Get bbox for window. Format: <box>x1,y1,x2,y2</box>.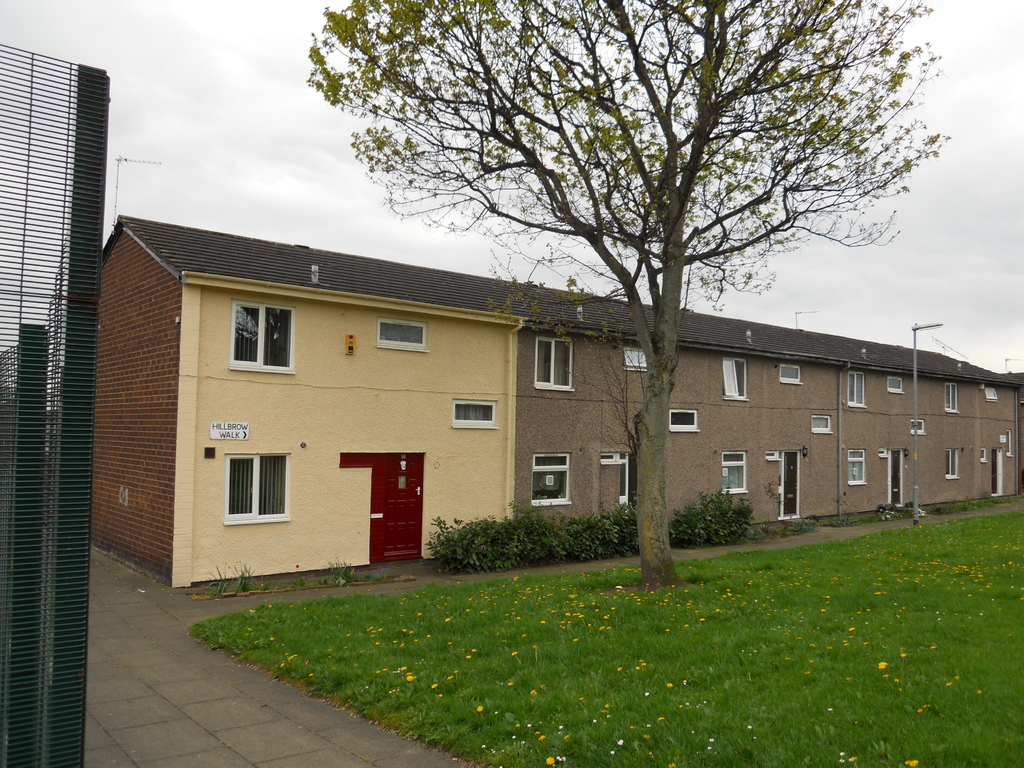
<box>812,417,833,433</box>.
